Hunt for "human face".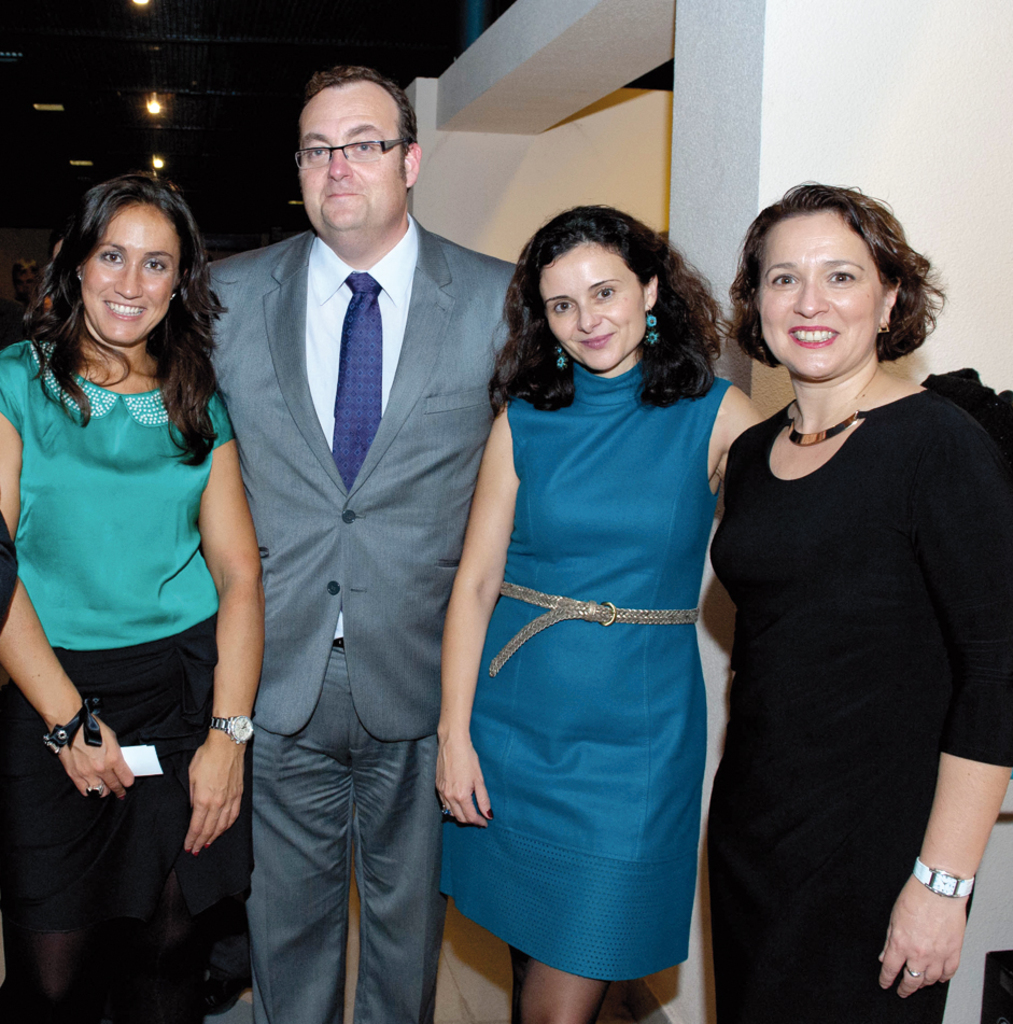
Hunted down at 87:206:183:350.
